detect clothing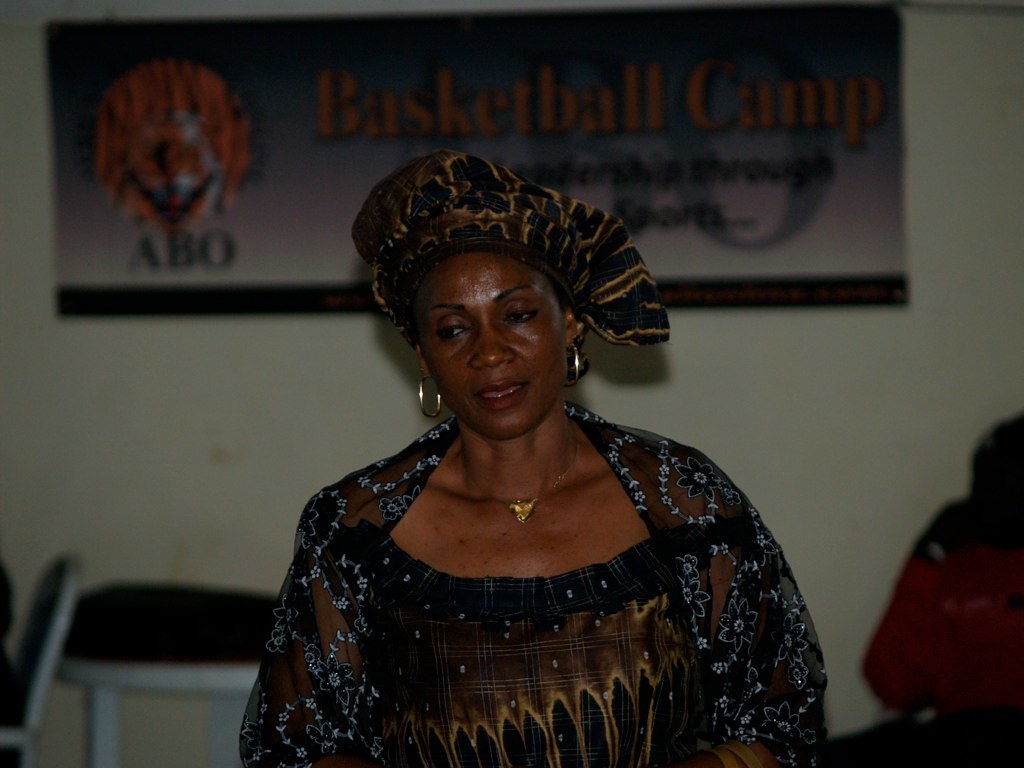
[236,396,817,747]
